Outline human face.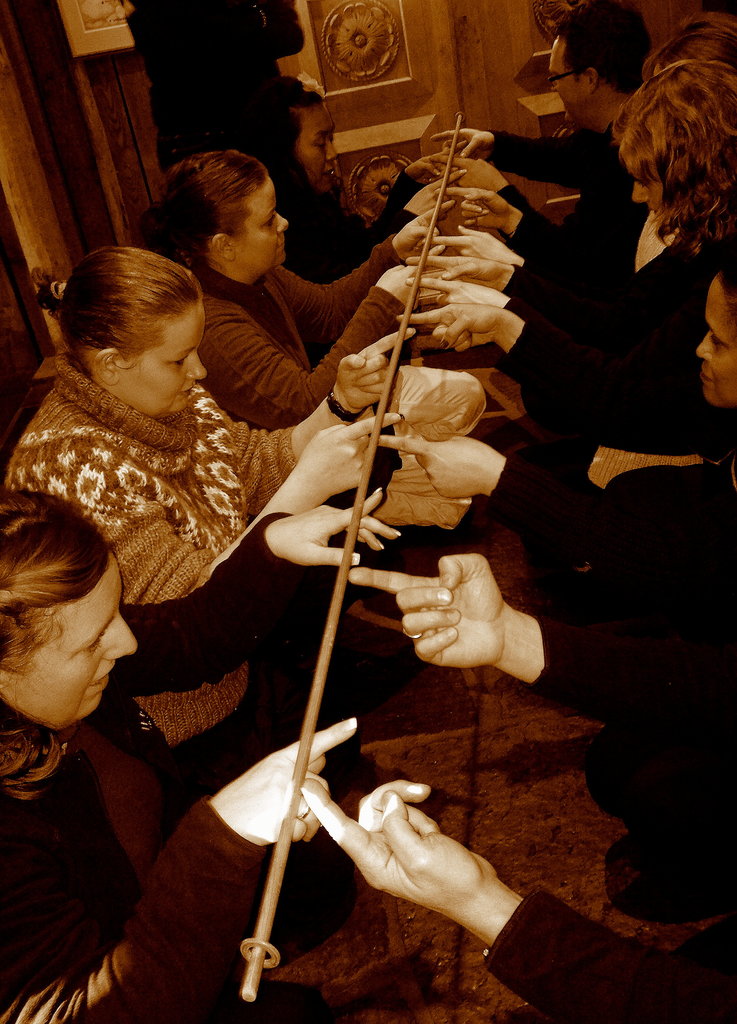
Outline: locate(695, 269, 736, 405).
